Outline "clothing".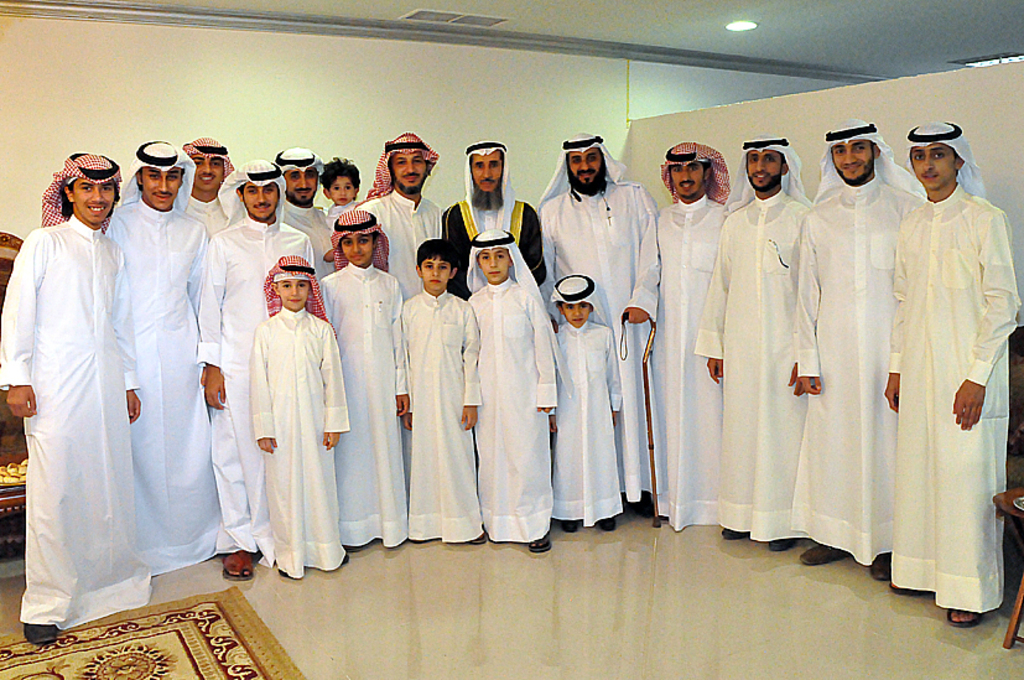
Outline: BBox(687, 134, 820, 543).
